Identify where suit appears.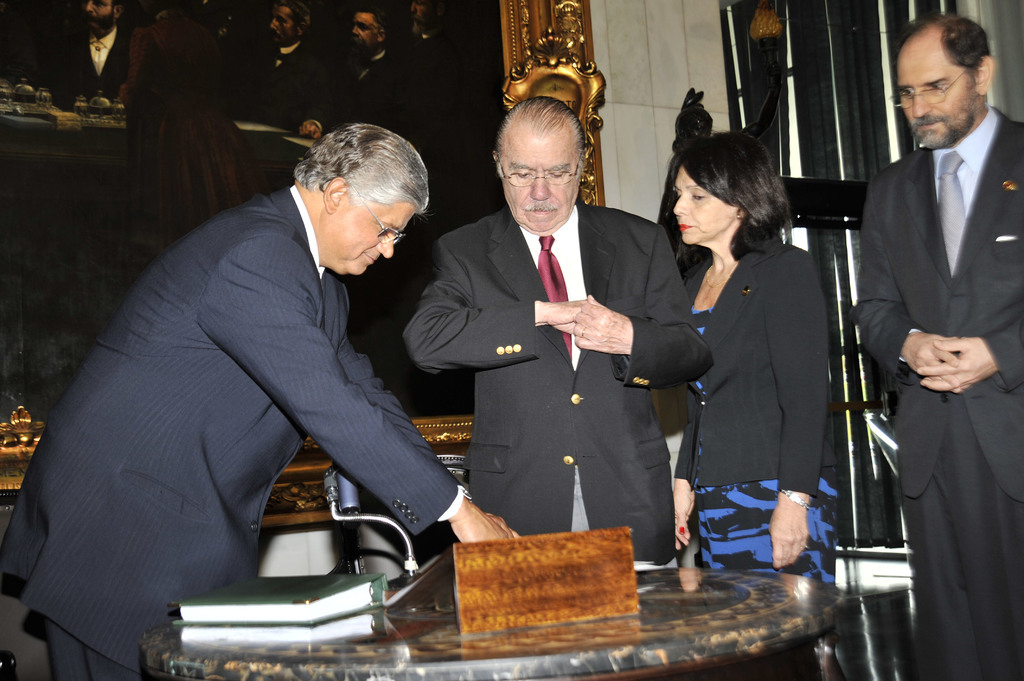
Appears at bbox(307, 45, 414, 153).
